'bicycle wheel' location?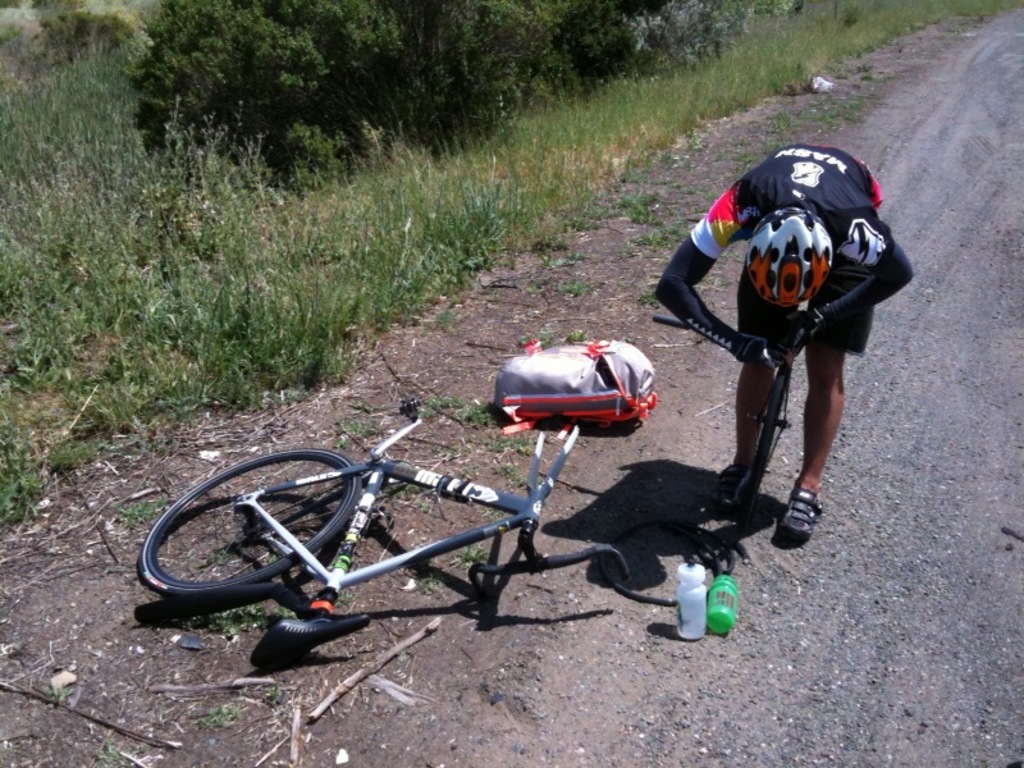
left=142, top=460, right=376, bottom=631
